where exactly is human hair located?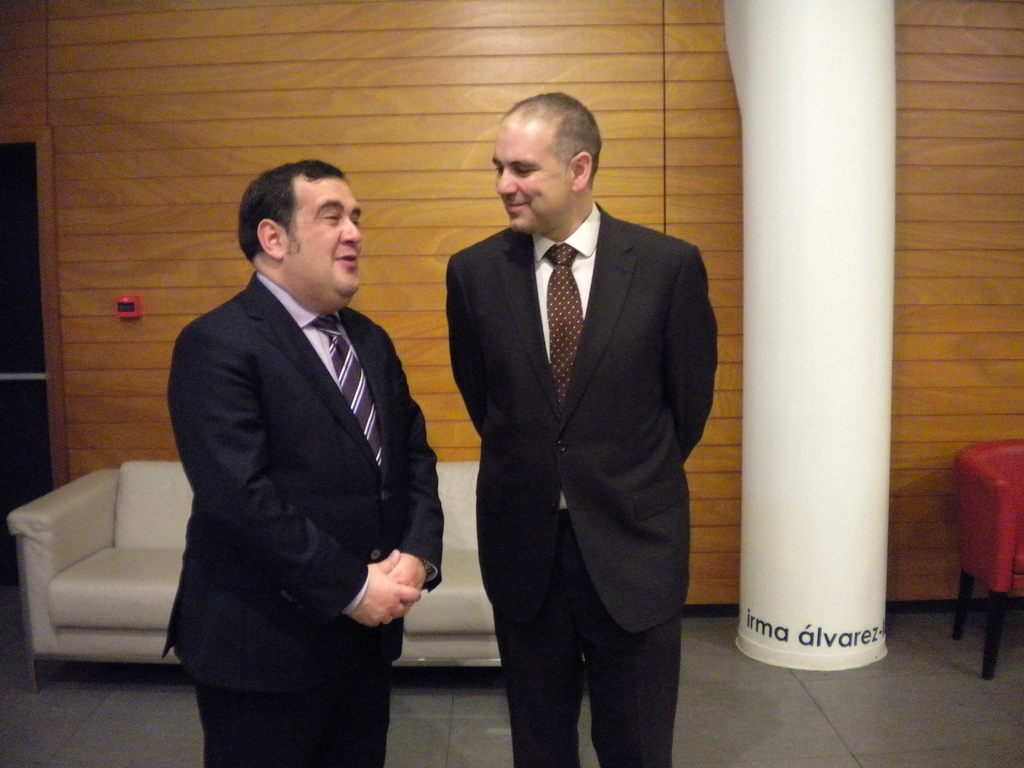
Its bounding box is box=[502, 92, 602, 186].
